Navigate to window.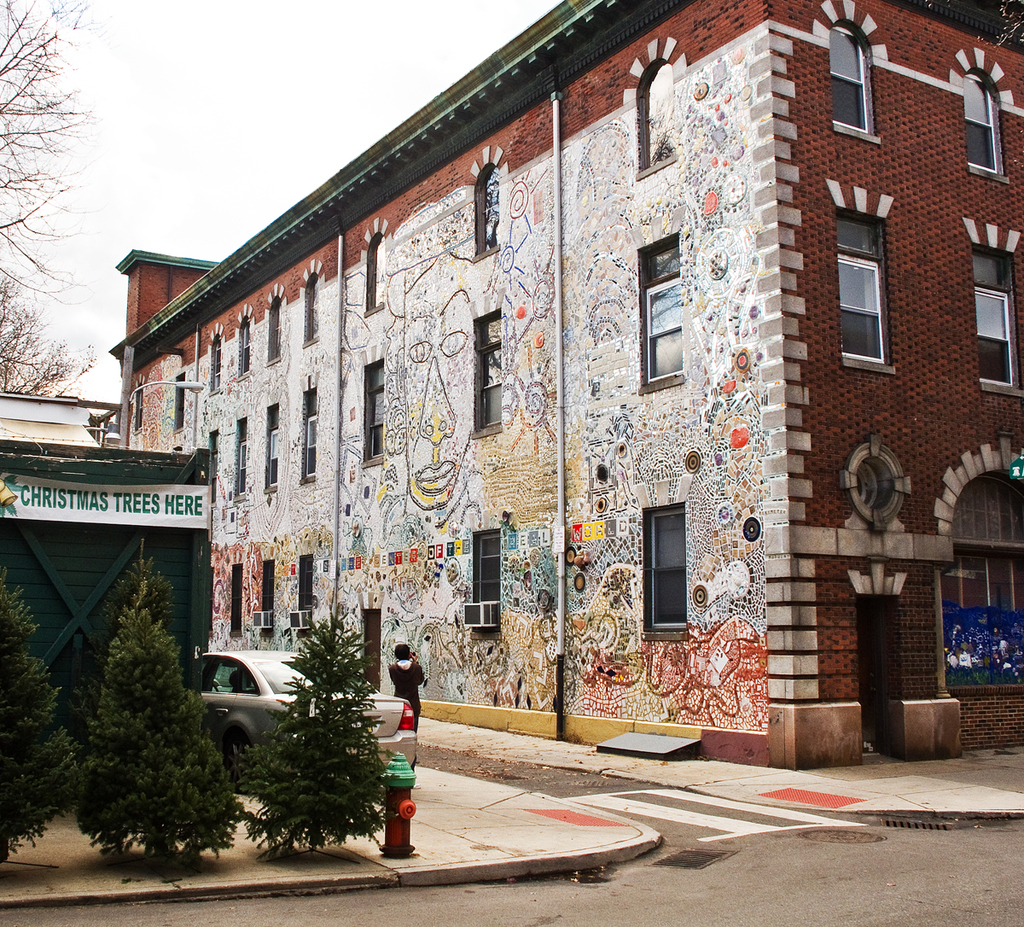
Navigation target: bbox=[829, 20, 889, 132].
